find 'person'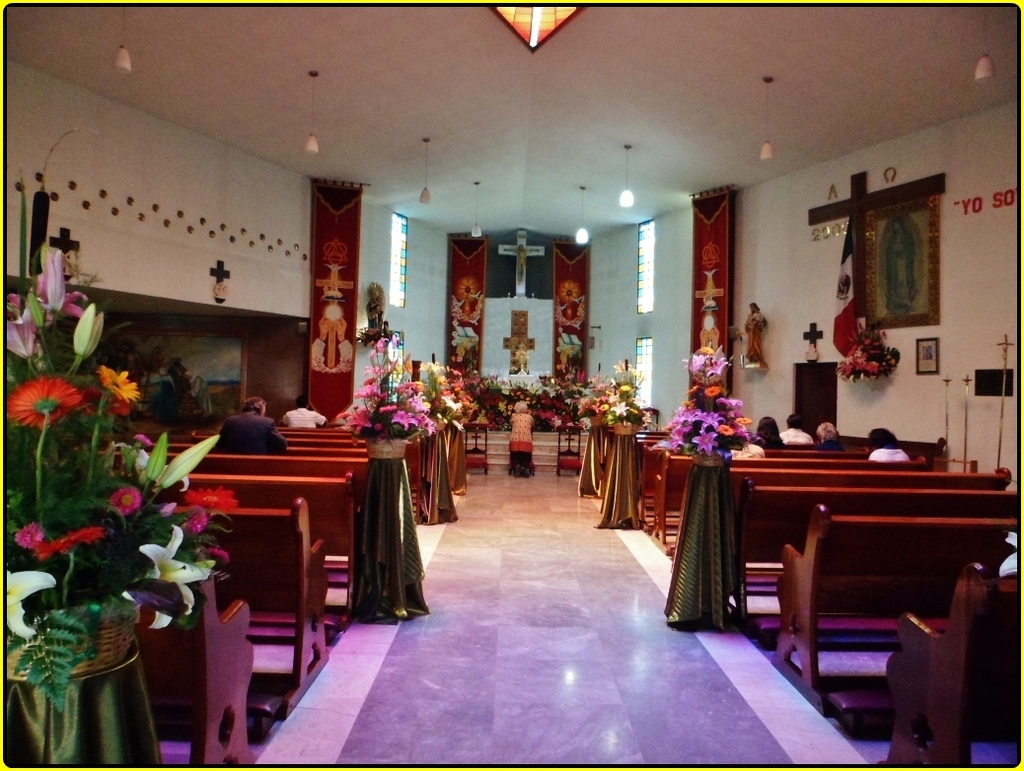
bbox=[751, 418, 787, 448]
